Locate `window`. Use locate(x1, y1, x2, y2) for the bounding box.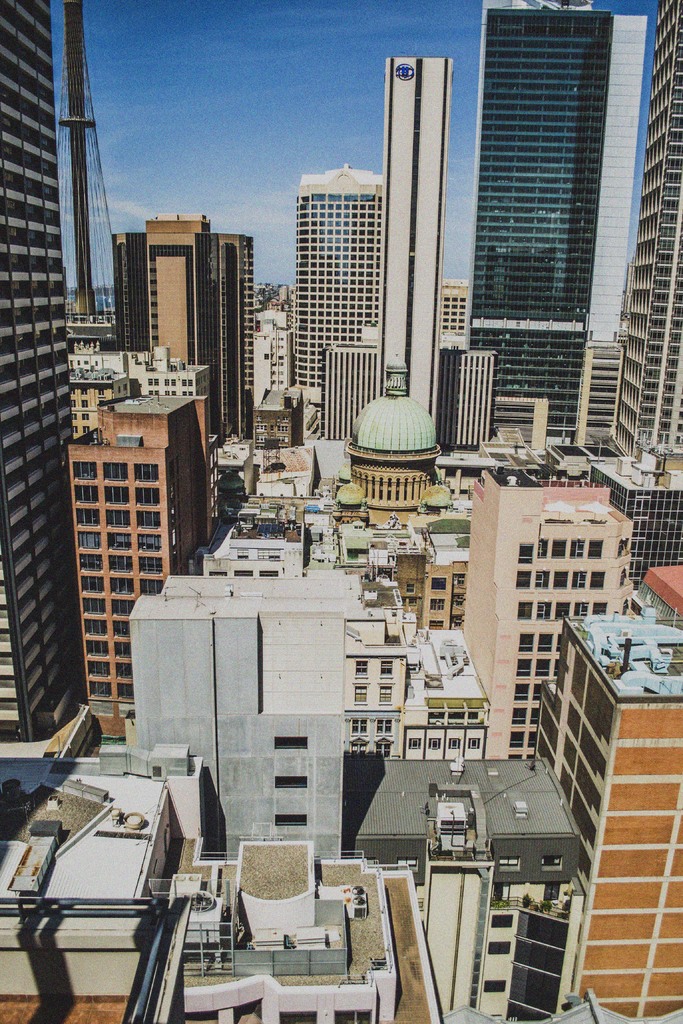
locate(272, 774, 304, 787).
